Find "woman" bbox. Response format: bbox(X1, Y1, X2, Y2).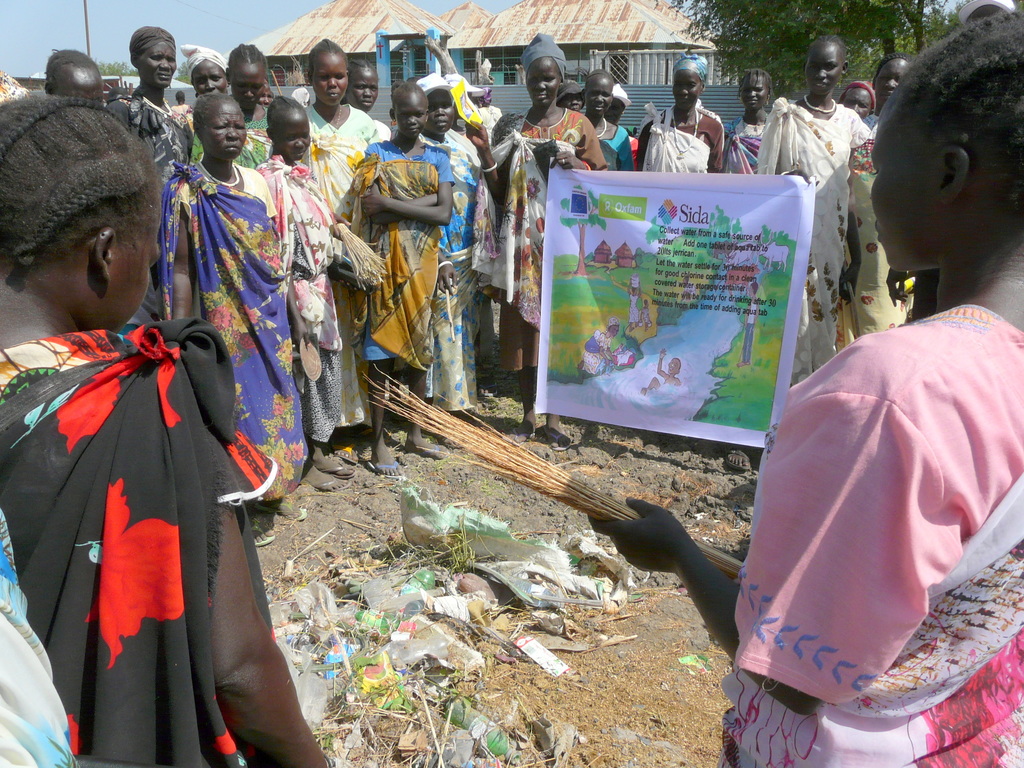
bbox(869, 55, 905, 113).
